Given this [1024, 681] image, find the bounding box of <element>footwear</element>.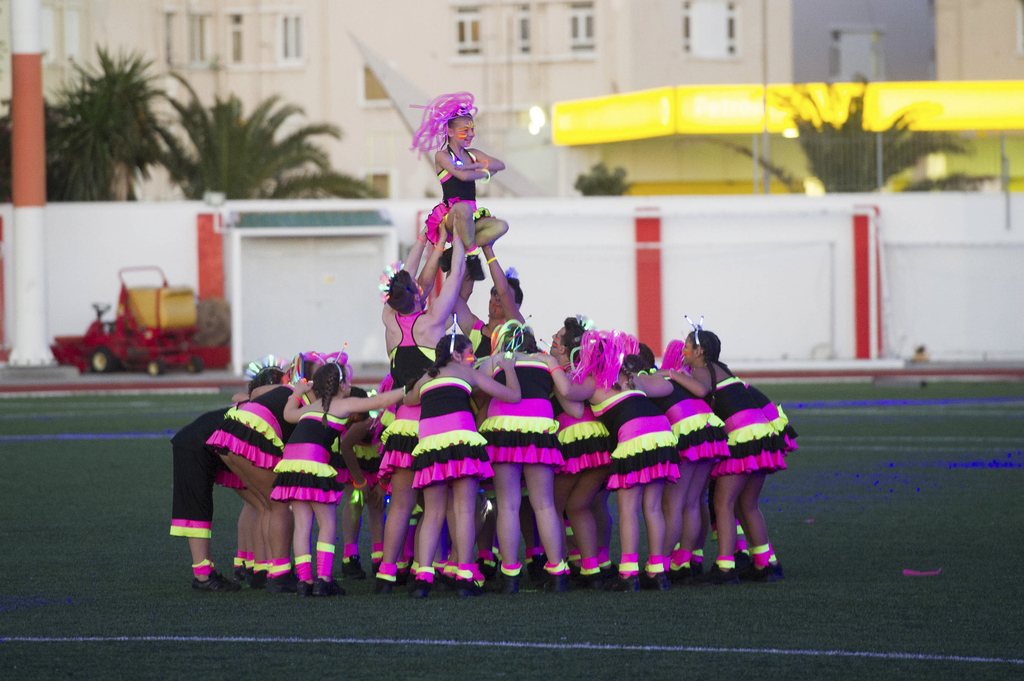
247 568 264 582.
